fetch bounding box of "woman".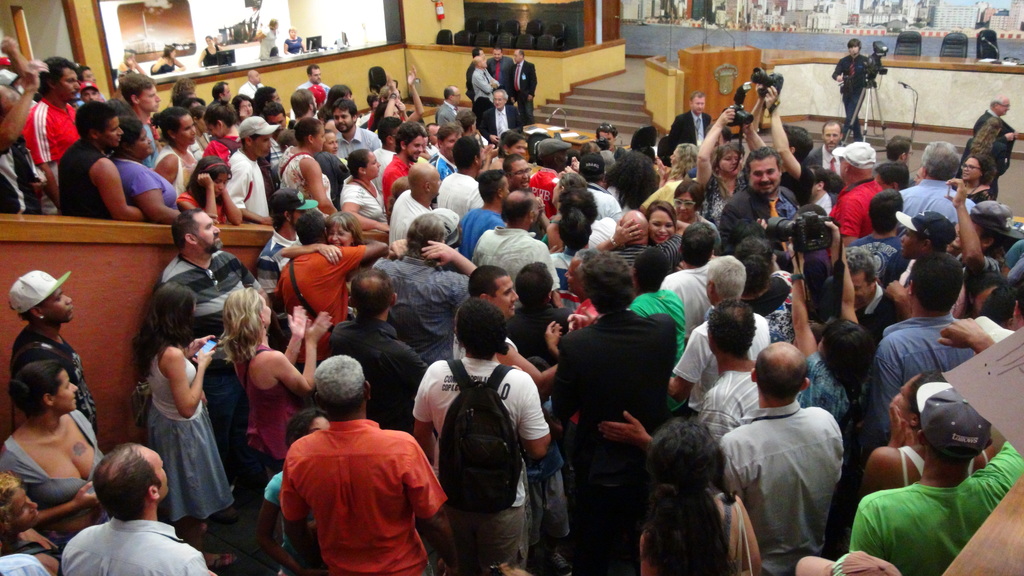
Bbox: 0, 472, 60, 575.
